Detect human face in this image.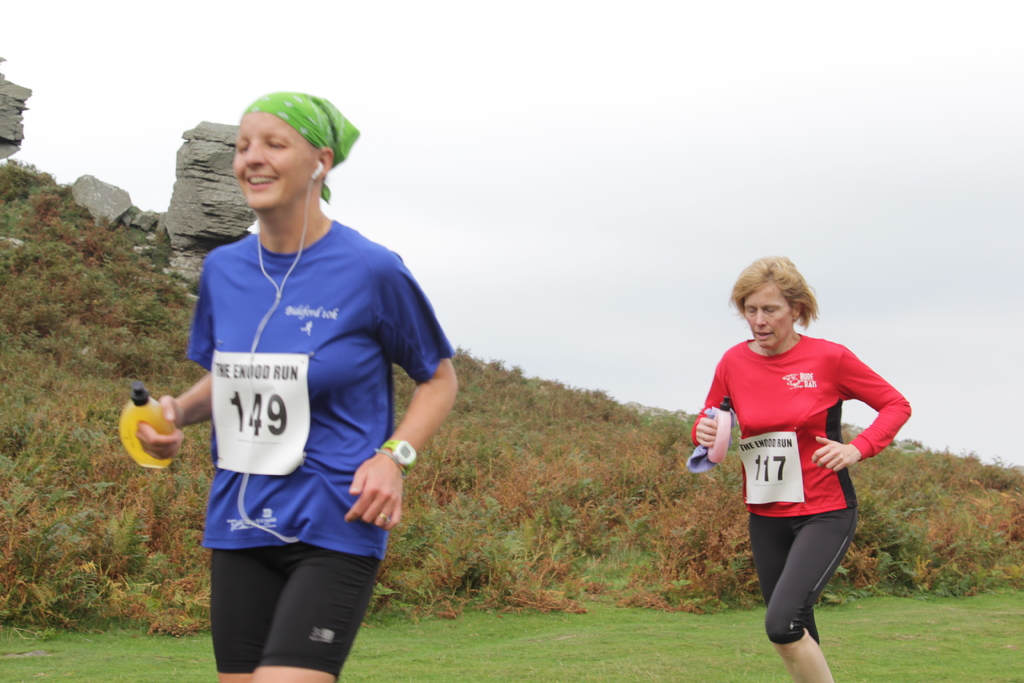
Detection: <region>744, 282, 792, 346</region>.
